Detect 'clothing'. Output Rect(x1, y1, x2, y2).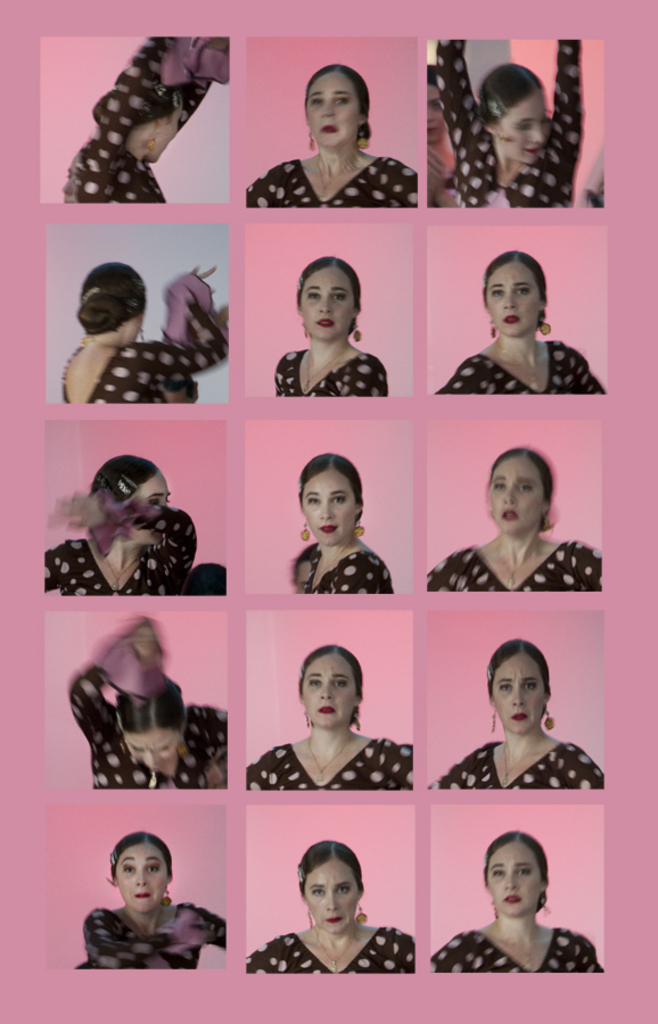
Rect(159, 34, 231, 88).
